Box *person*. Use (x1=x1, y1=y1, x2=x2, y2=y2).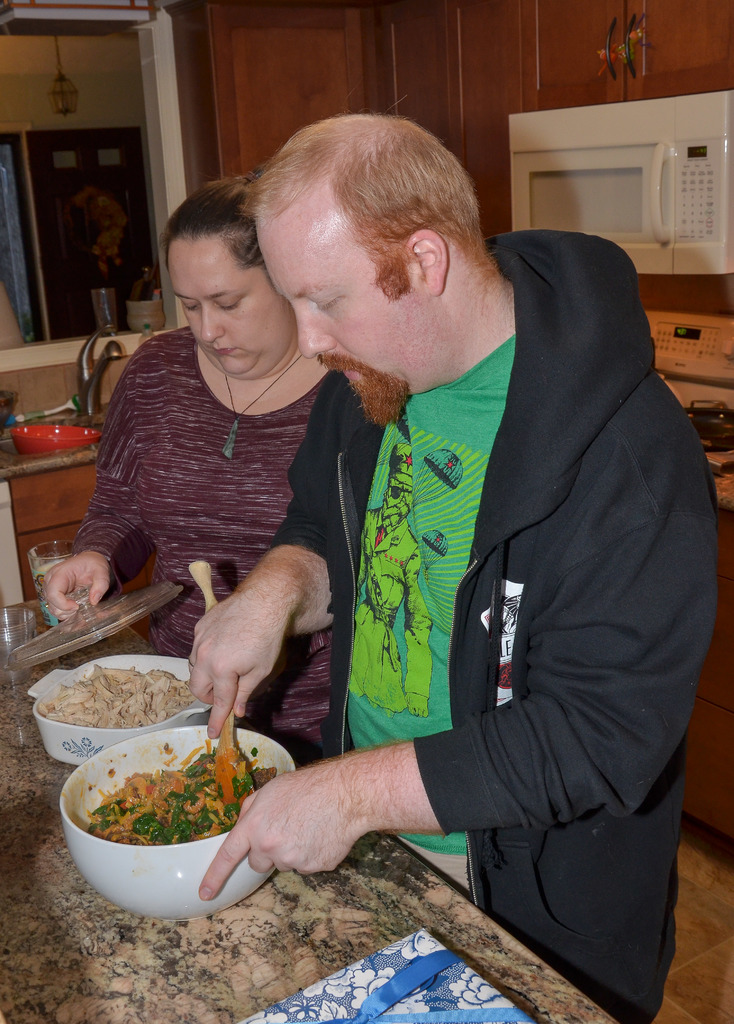
(x1=38, y1=171, x2=338, y2=771).
